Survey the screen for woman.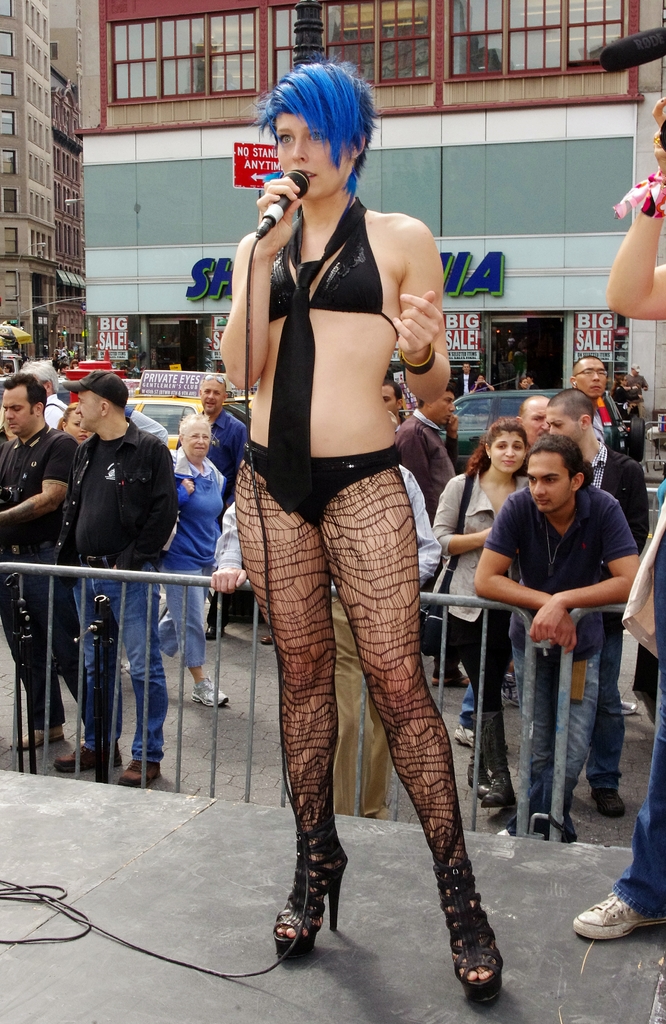
Survey found: locate(434, 412, 535, 822).
